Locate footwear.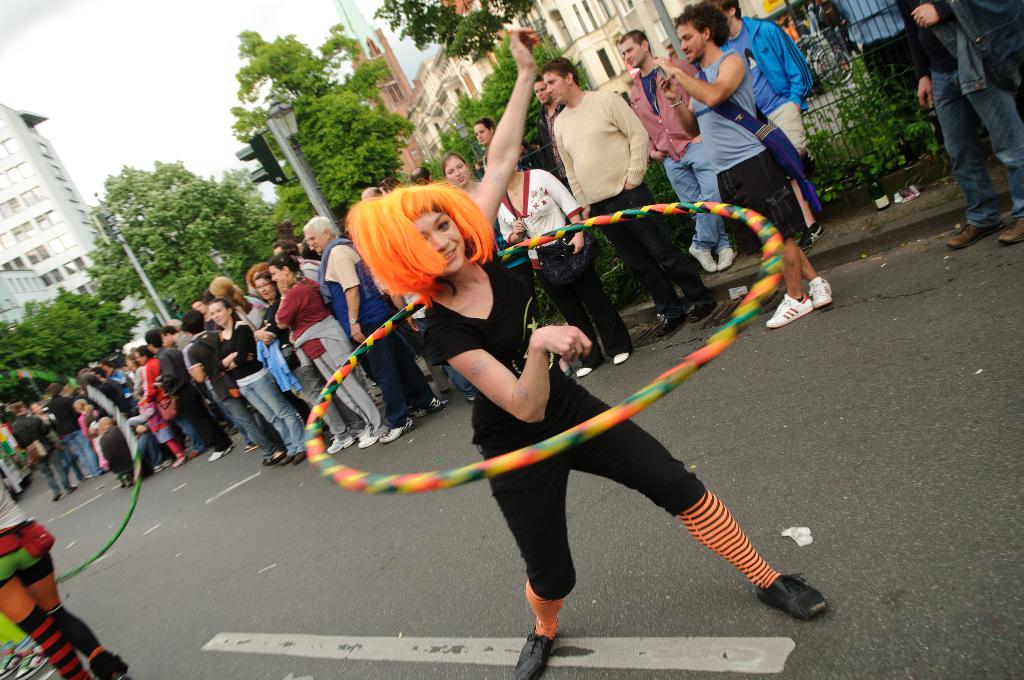
Bounding box: pyautogui.locateOnScreen(294, 450, 310, 462).
